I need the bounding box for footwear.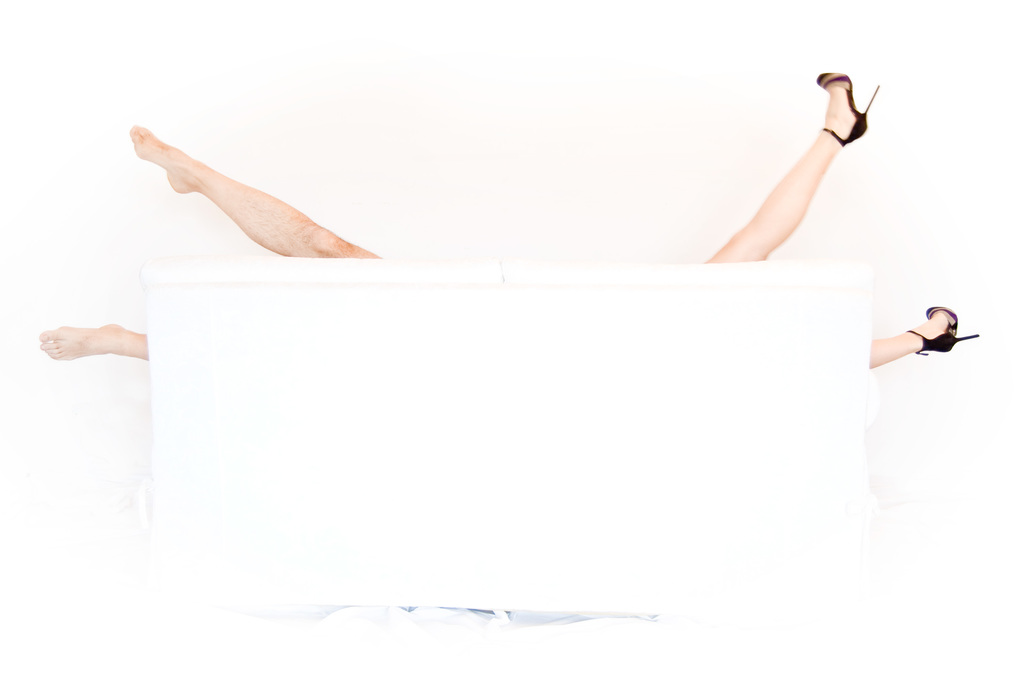
Here it is: [811,70,879,145].
